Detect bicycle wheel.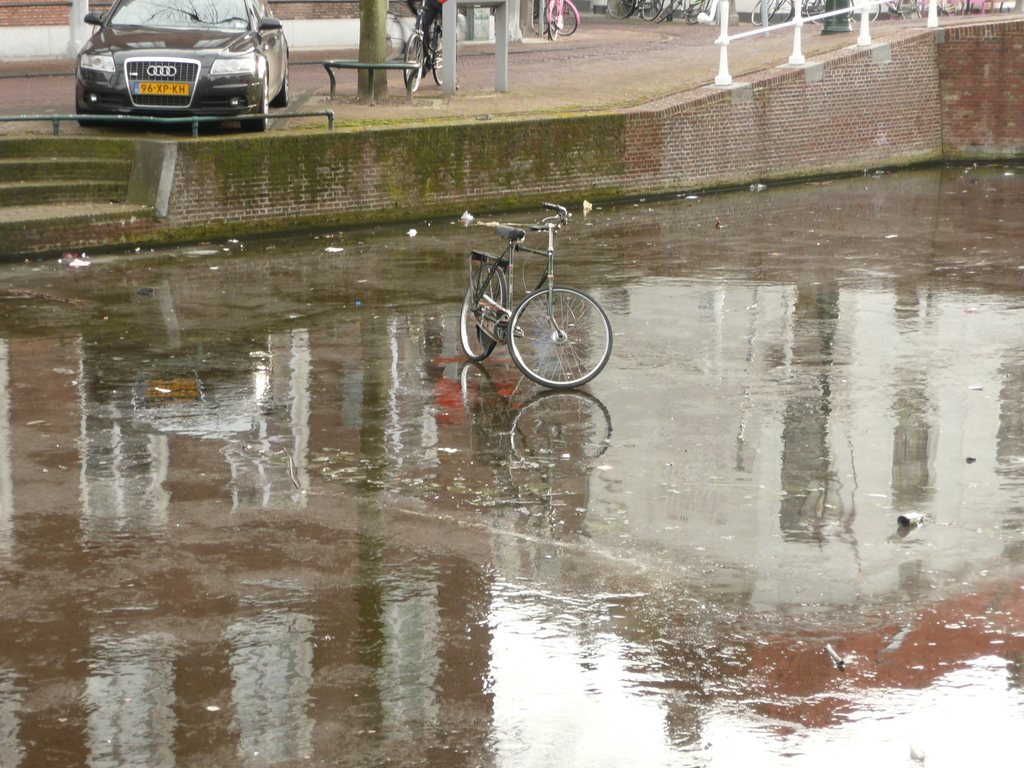
Detected at 669/0/685/10.
